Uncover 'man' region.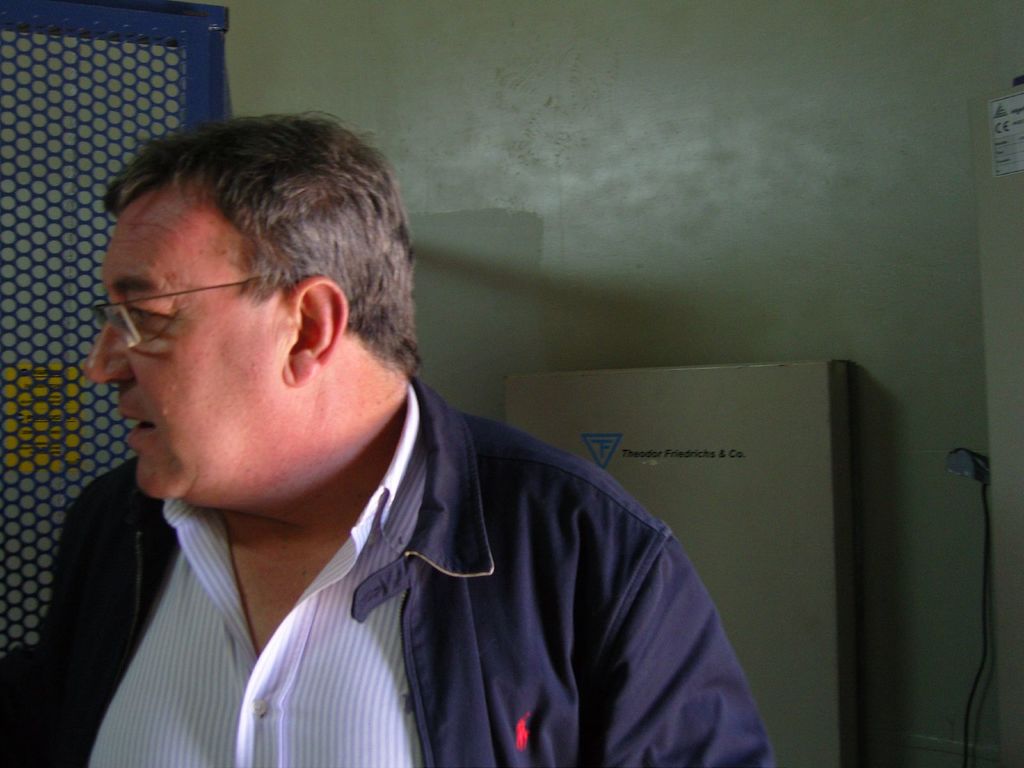
Uncovered: bbox=(18, 120, 774, 746).
